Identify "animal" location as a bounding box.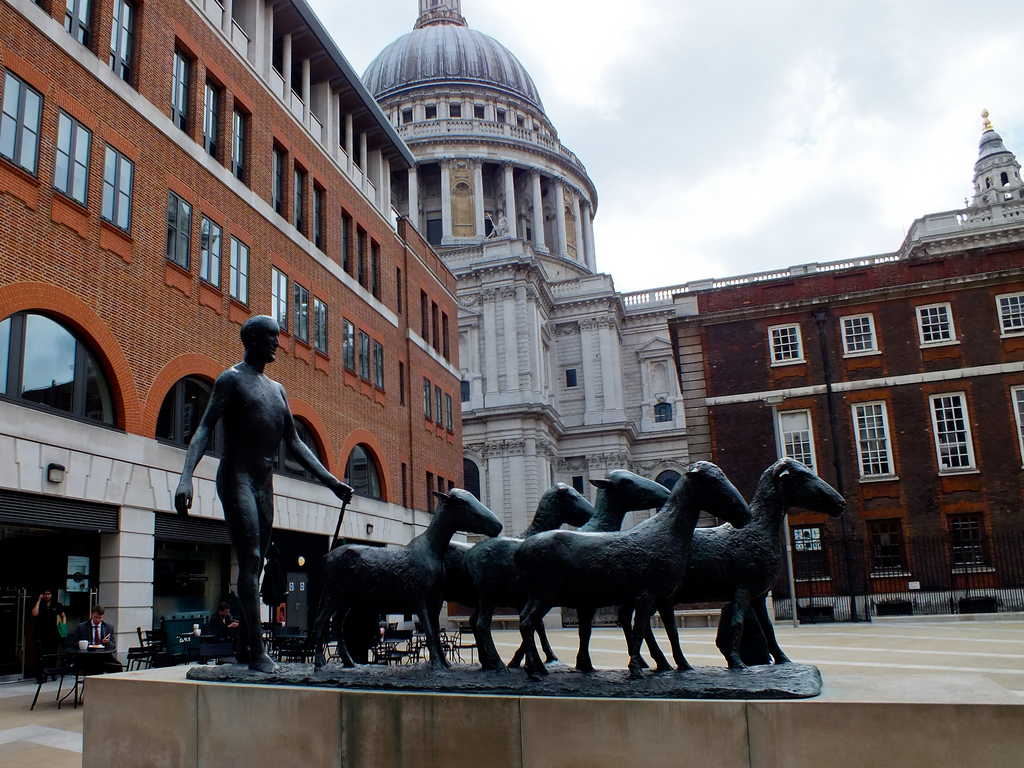
Rect(305, 478, 514, 682).
